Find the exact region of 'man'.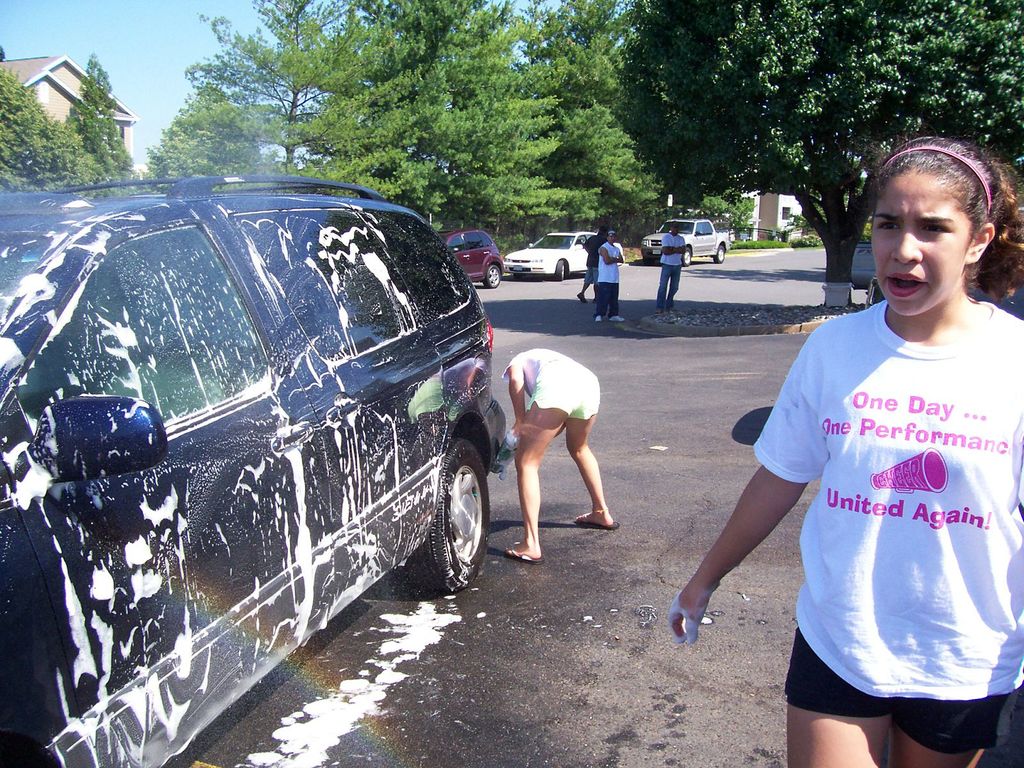
Exact region: 575 226 605 301.
